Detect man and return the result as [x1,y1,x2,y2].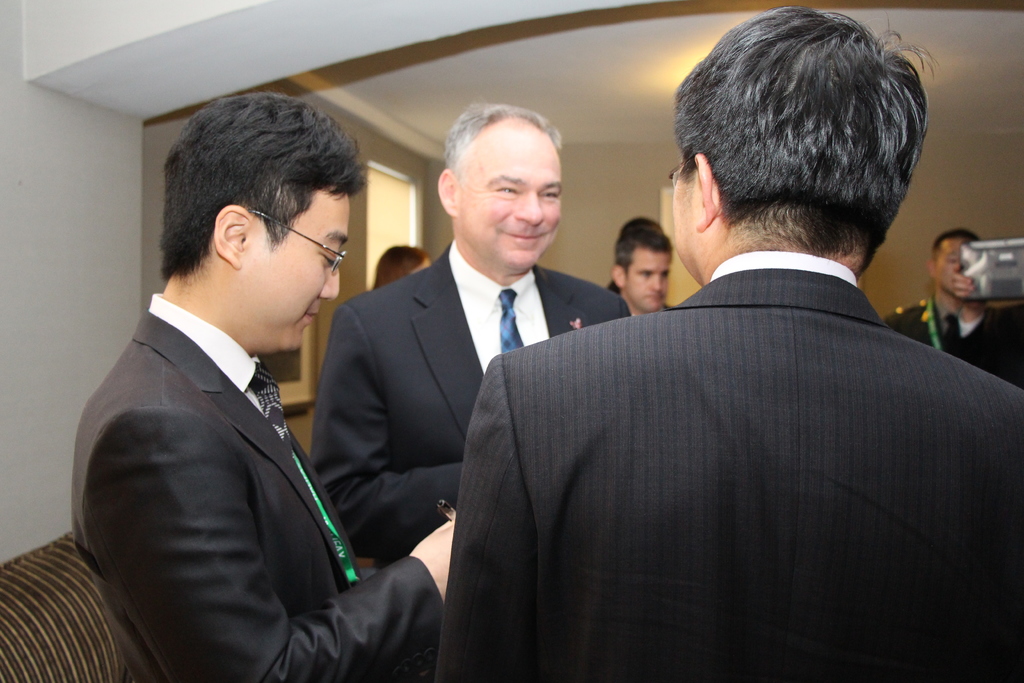
[438,4,1023,680].
